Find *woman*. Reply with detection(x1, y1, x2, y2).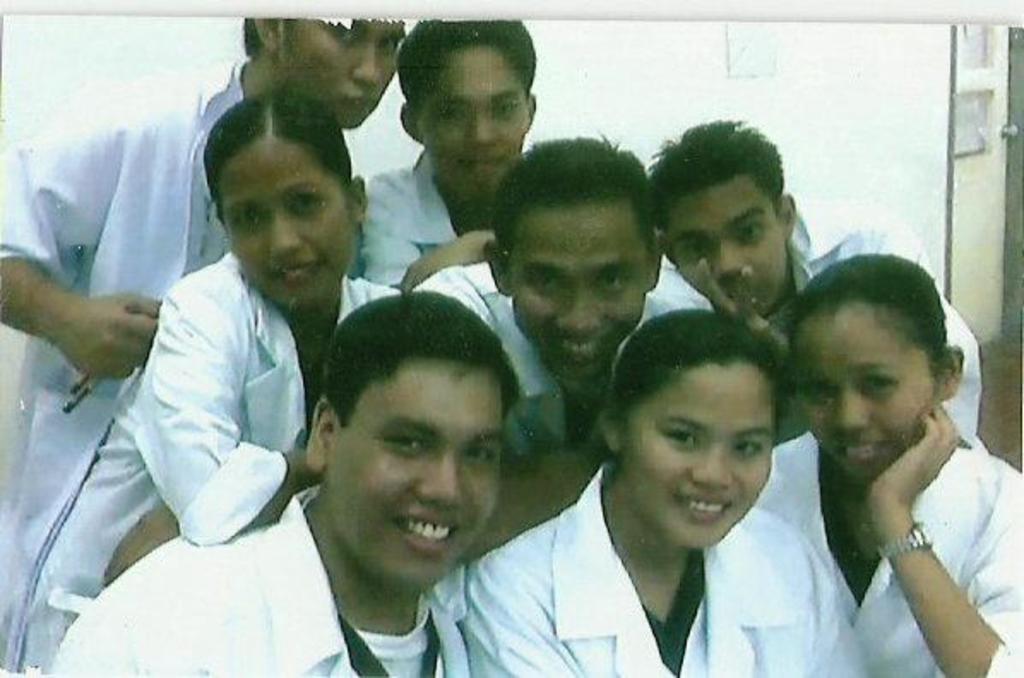
detection(33, 86, 423, 676).
